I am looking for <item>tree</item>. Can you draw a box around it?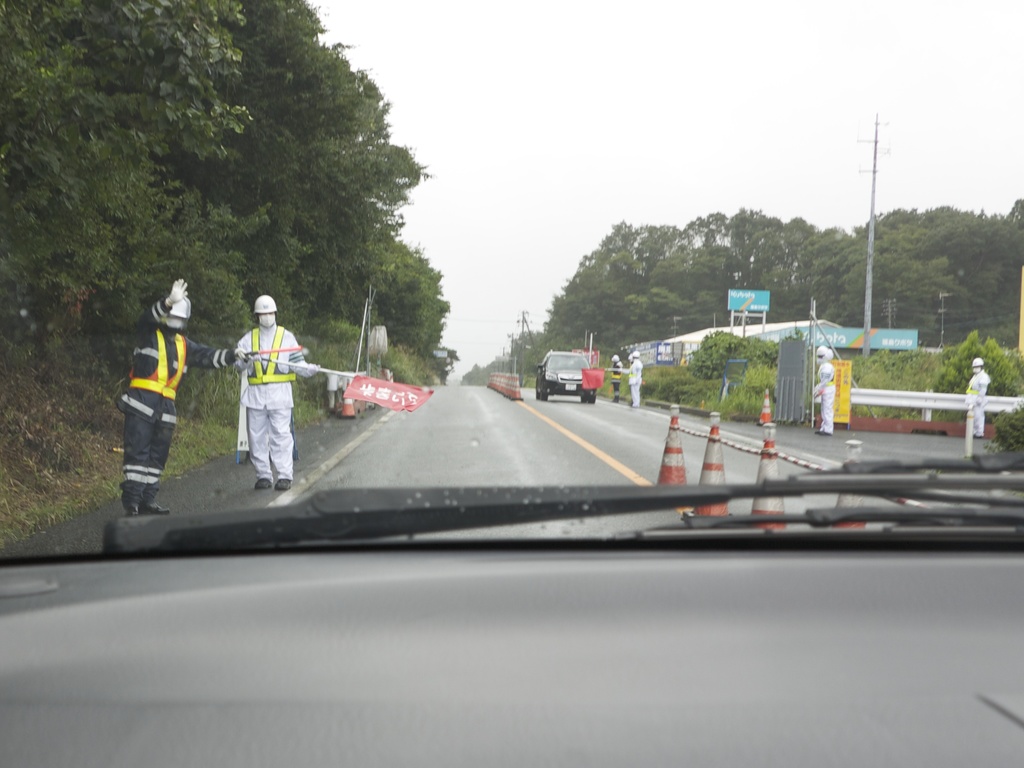
Sure, the bounding box is Rect(682, 329, 747, 382).
